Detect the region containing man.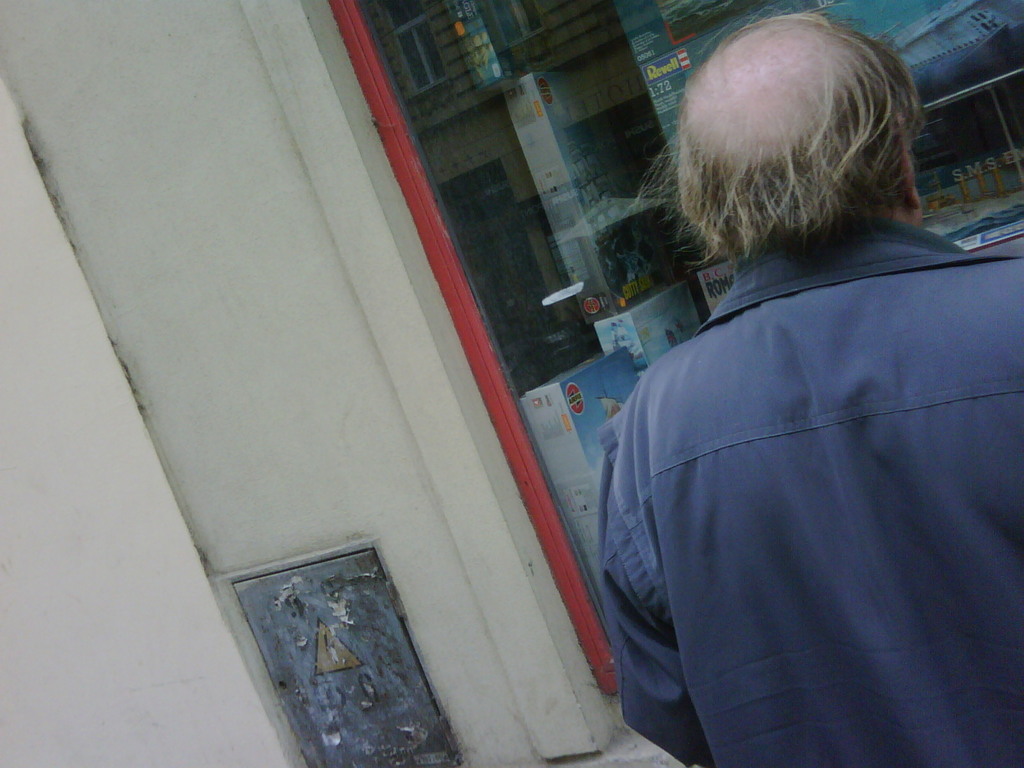
[579, 24, 1011, 760].
